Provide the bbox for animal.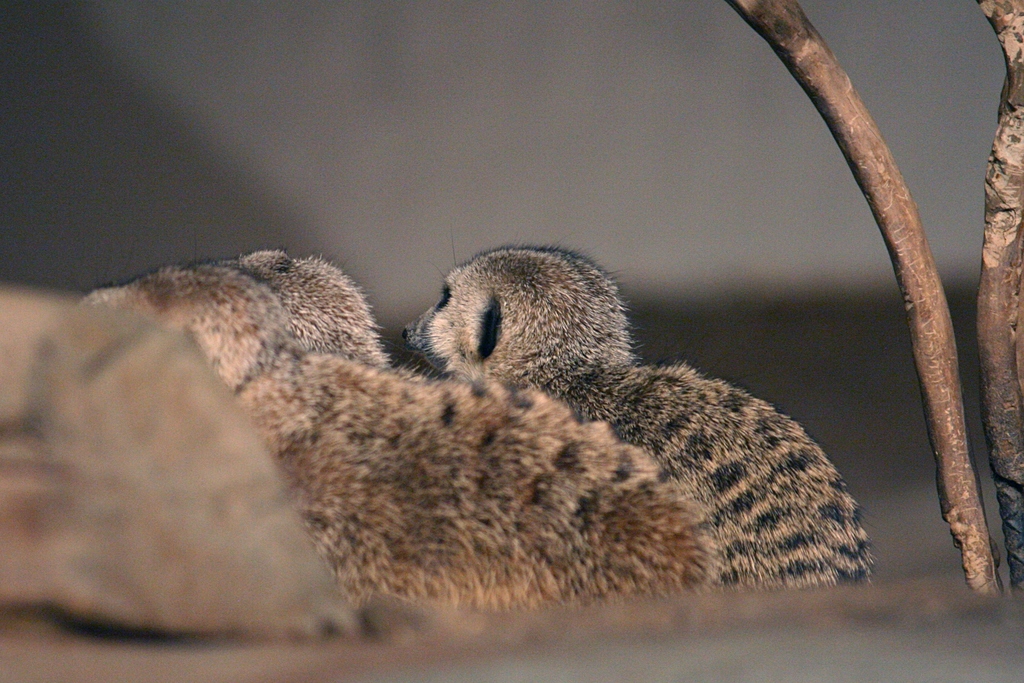
select_region(403, 236, 871, 588).
